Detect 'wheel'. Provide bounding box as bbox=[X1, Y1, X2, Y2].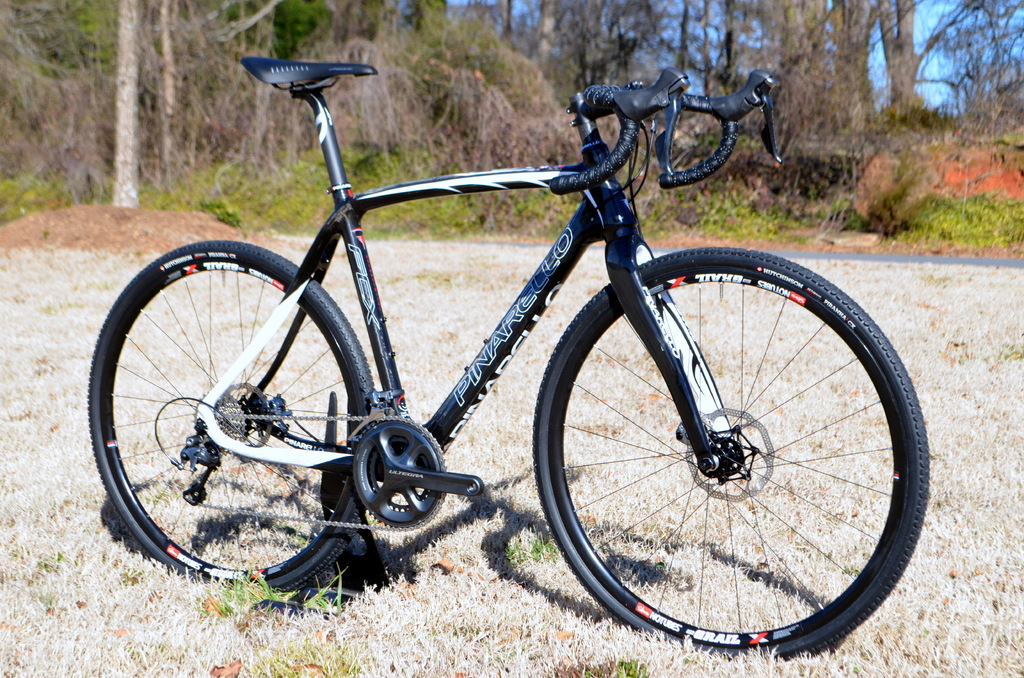
bbox=[542, 259, 909, 654].
